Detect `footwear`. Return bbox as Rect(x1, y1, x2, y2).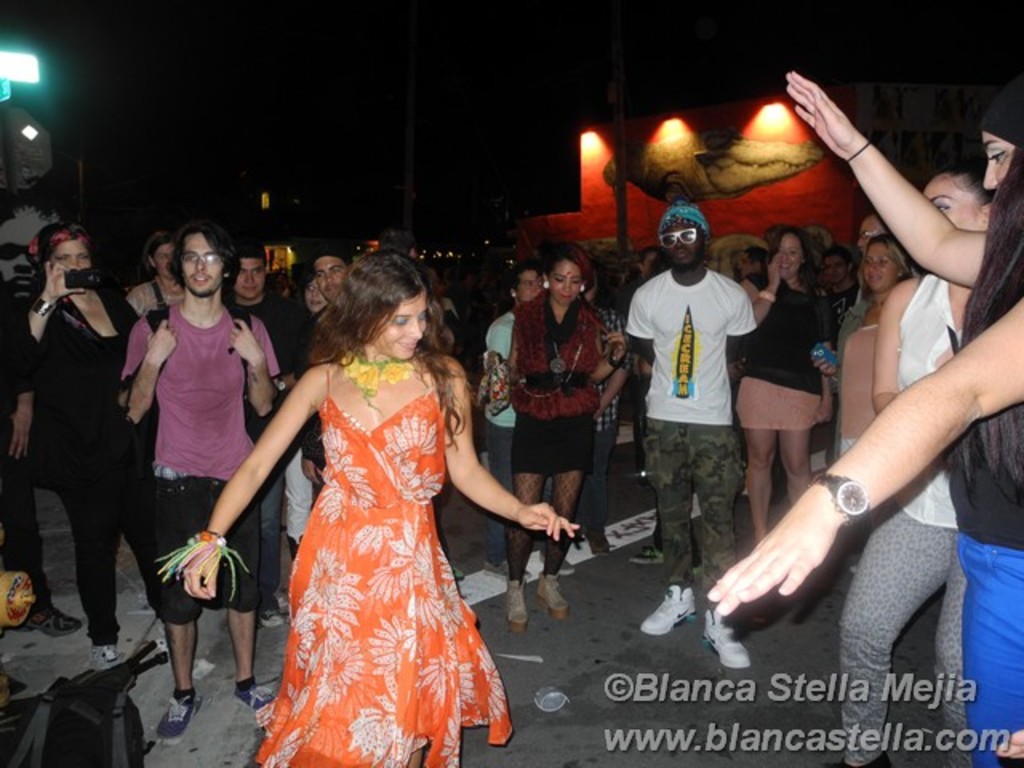
Rect(258, 597, 291, 629).
